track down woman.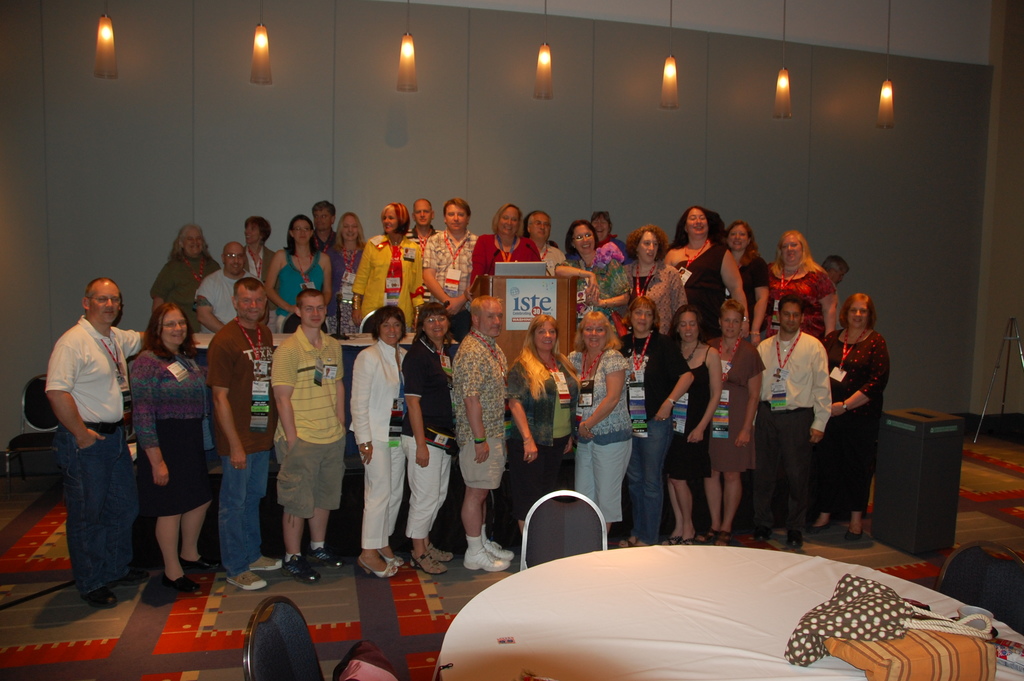
Tracked to [x1=397, y1=305, x2=456, y2=578].
